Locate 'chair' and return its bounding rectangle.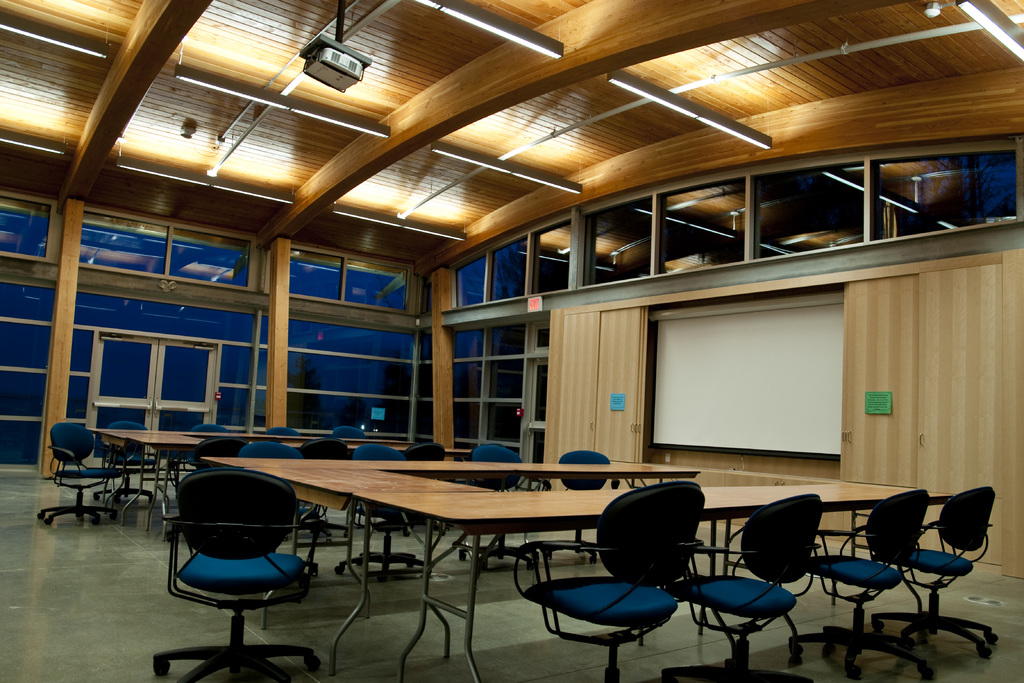
(left=458, top=445, right=537, bottom=572).
